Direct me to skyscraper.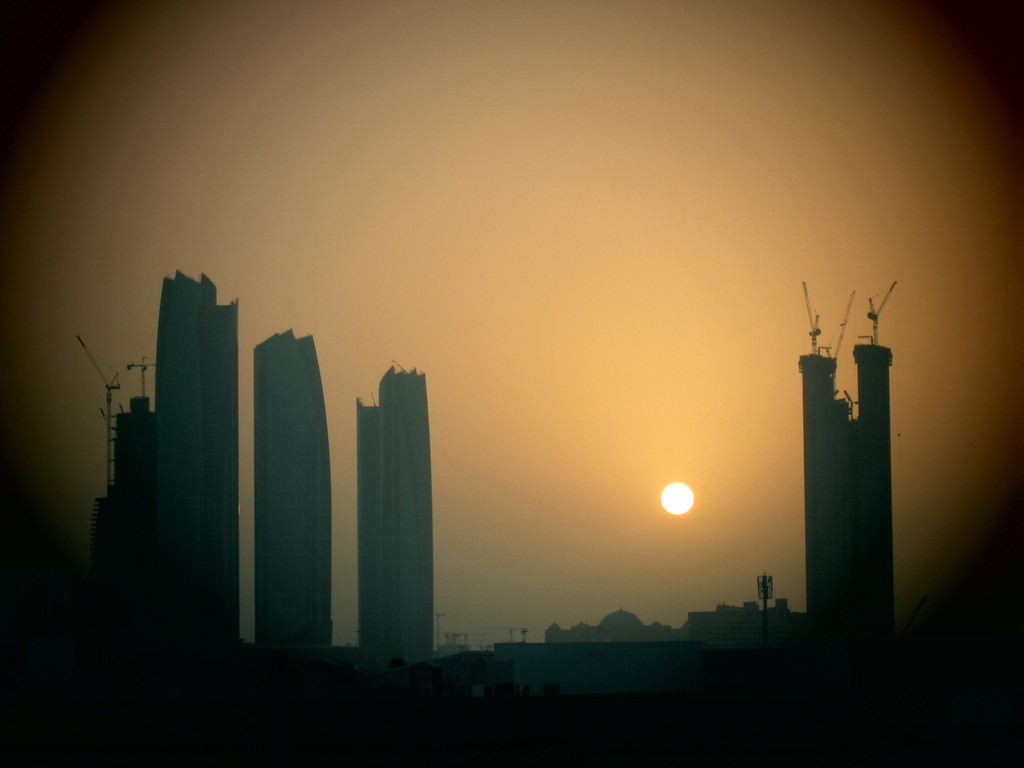
Direction: [356, 369, 432, 666].
